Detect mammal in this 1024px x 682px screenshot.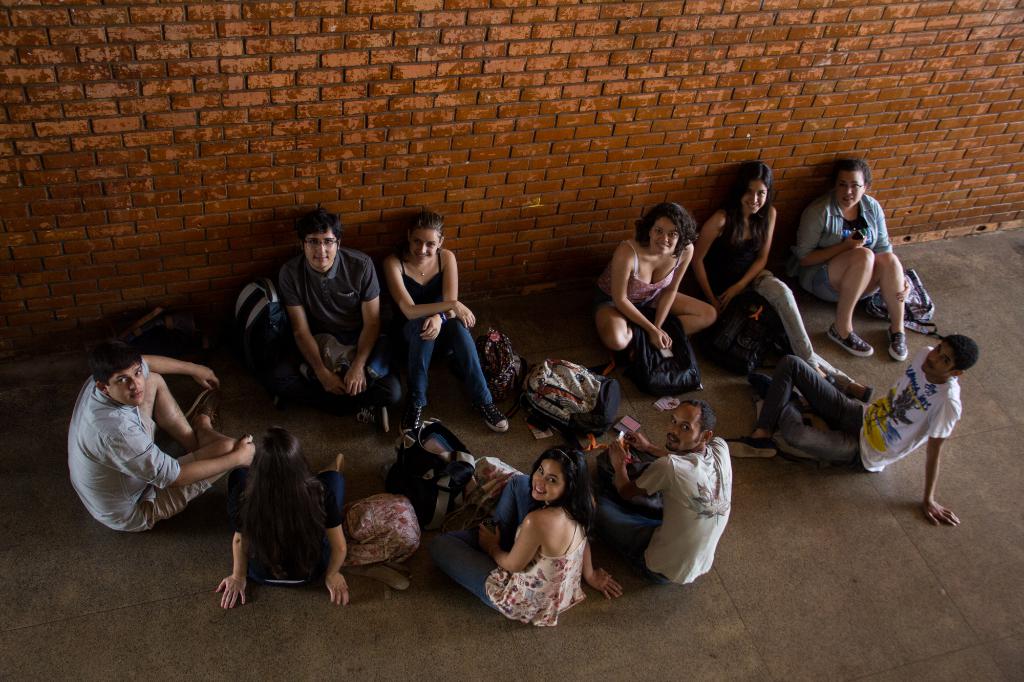
Detection: bbox=(428, 442, 625, 626).
